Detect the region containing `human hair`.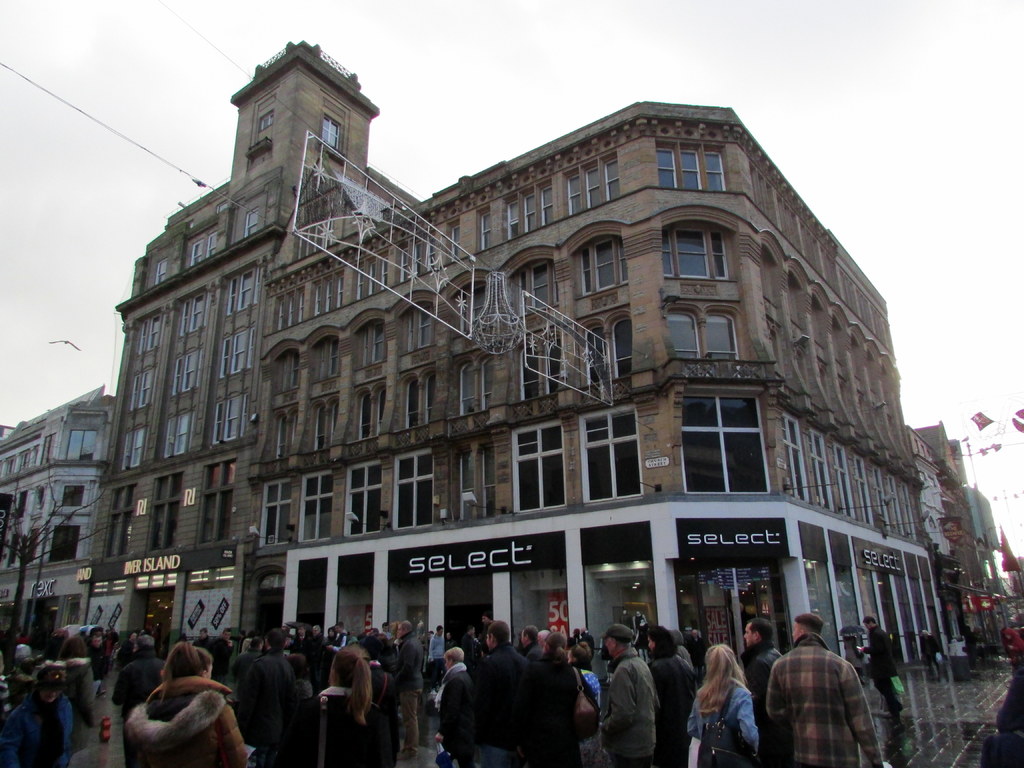
690,645,744,717.
